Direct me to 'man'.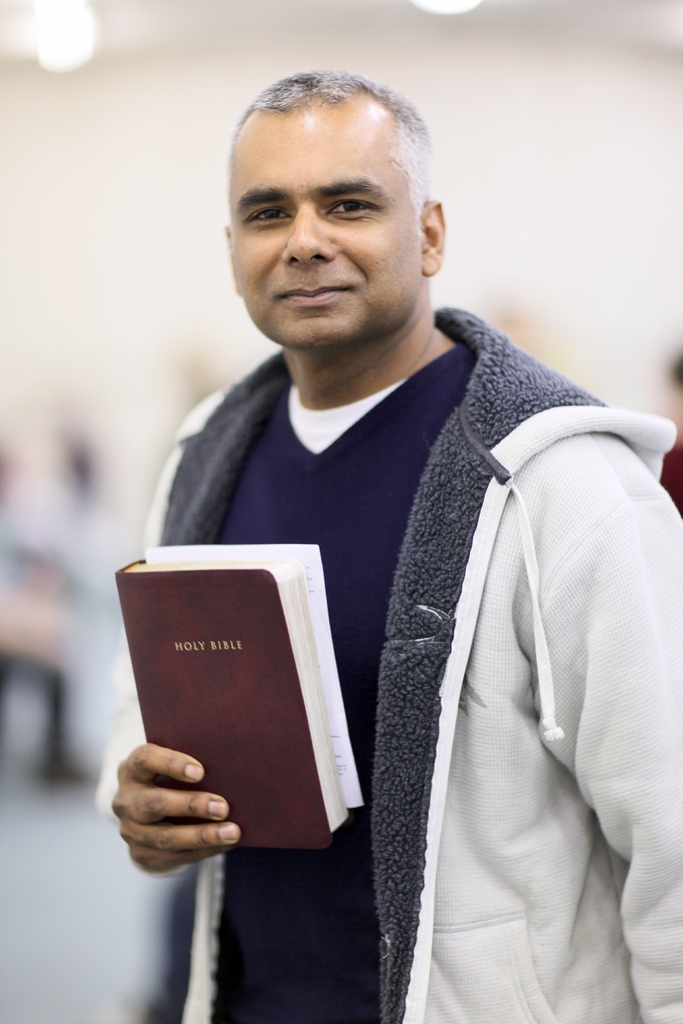
Direction: (95, 58, 682, 1023).
